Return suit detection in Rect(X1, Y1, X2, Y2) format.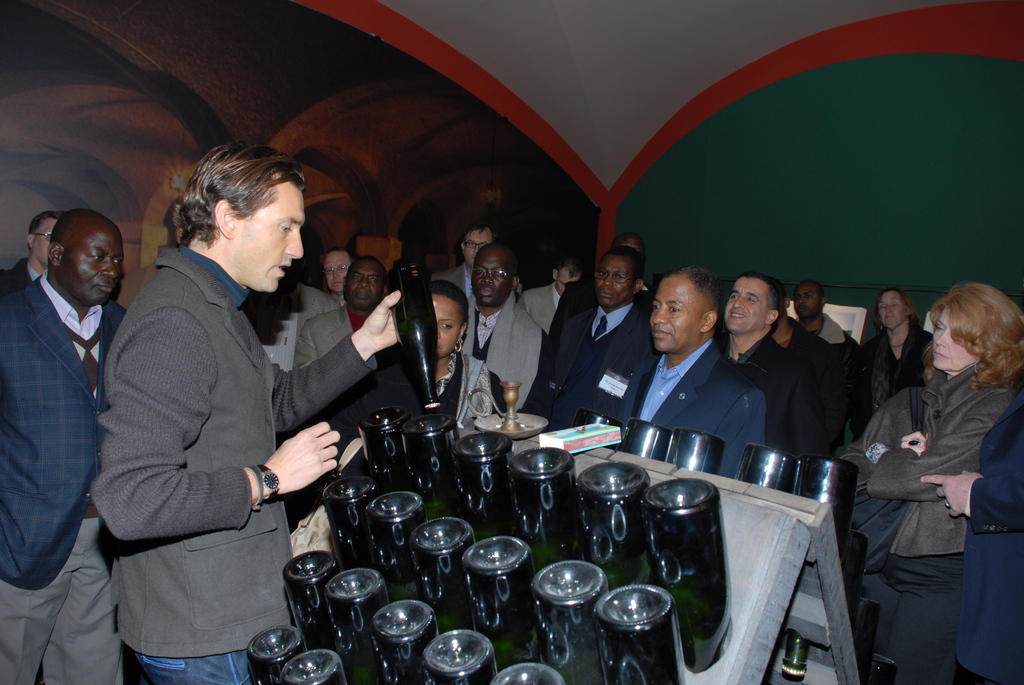
Rect(255, 282, 332, 365).
